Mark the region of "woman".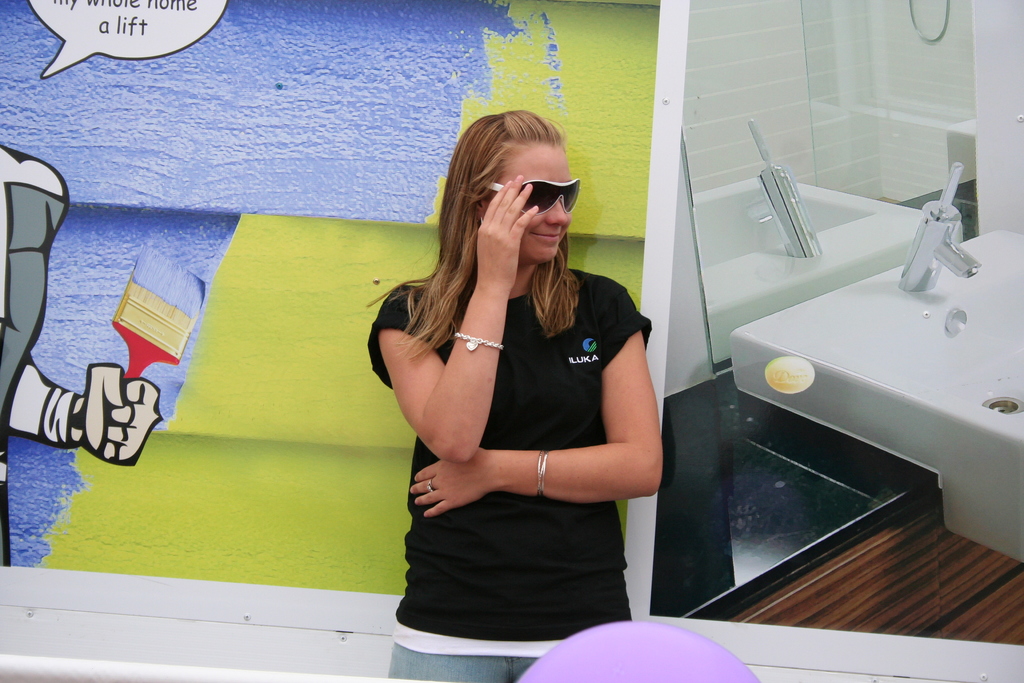
Region: bbox=(367, 121, 668, 668).
